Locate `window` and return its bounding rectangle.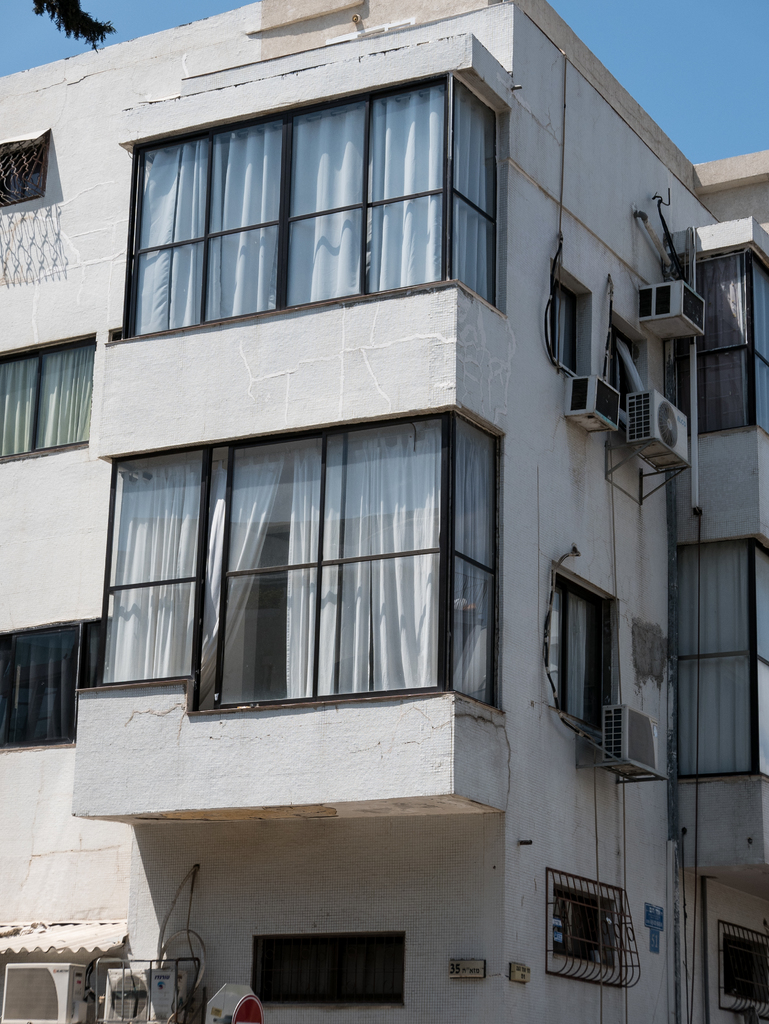
[0, 140, 47, 207].
